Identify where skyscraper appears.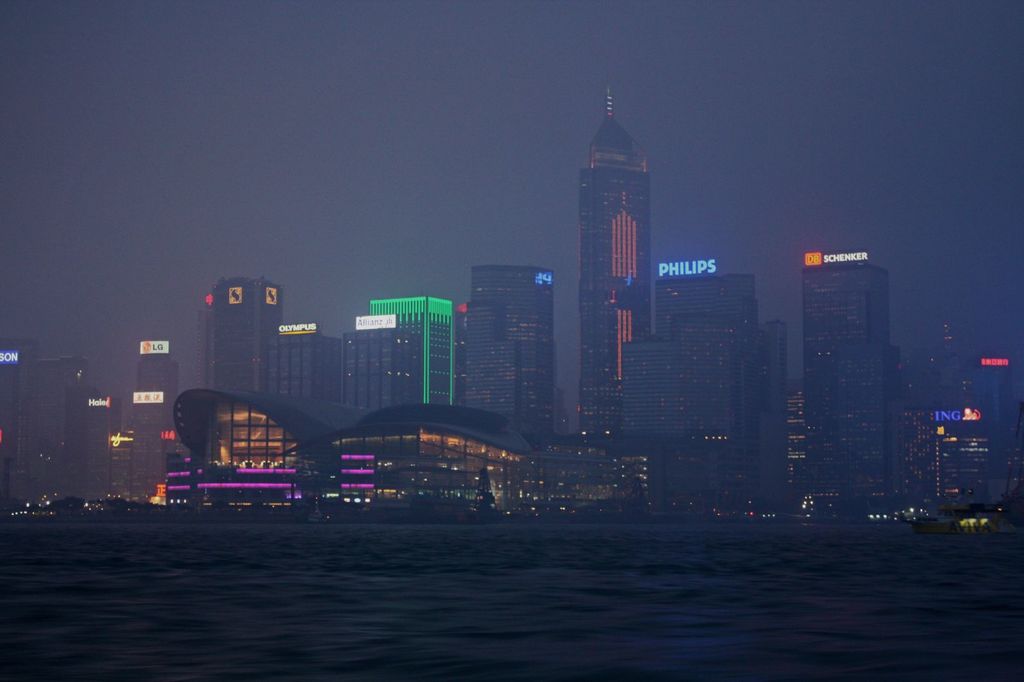
Appears at 901:404:946:502.
